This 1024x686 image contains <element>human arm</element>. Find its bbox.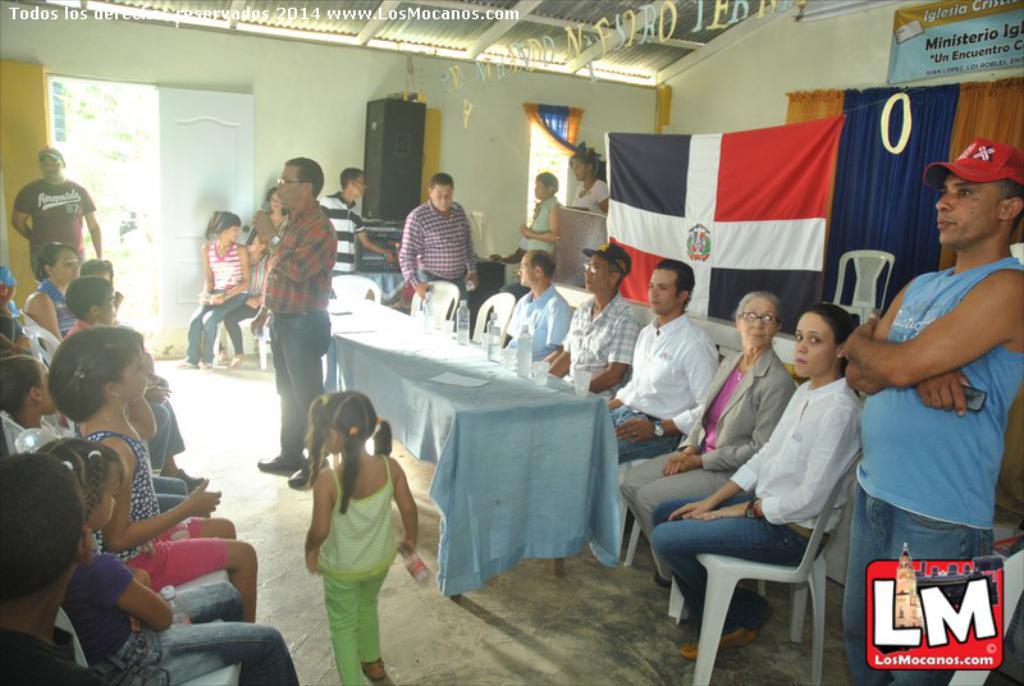
[left=83, top=555, right=180, bottom=636].
